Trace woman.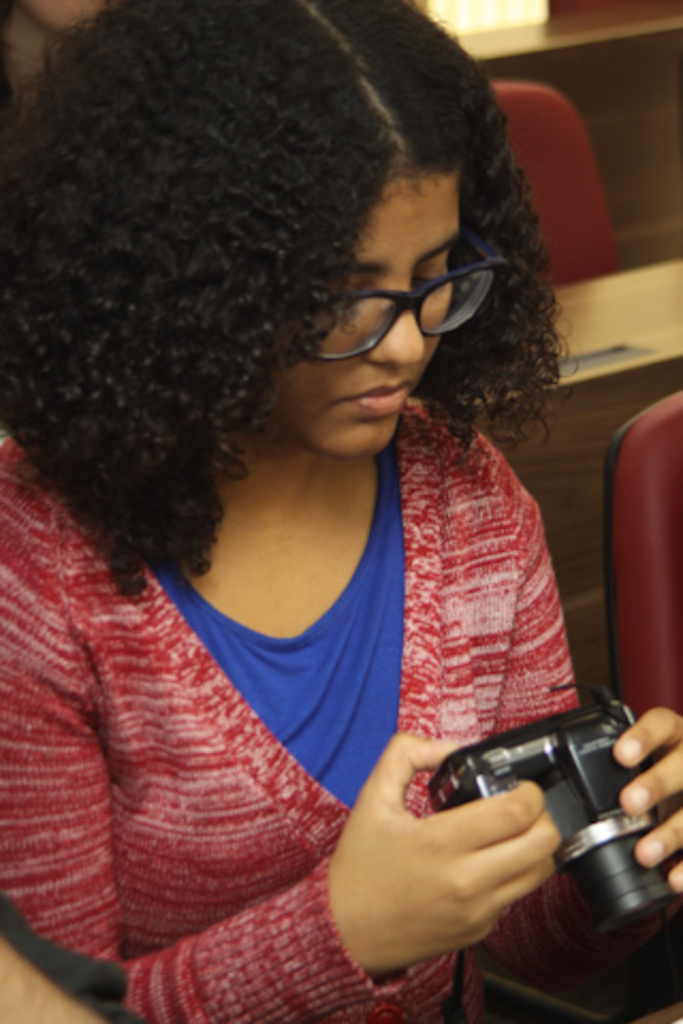
Traced to <bbox>2, 55, 645, 1018</bbox>.
